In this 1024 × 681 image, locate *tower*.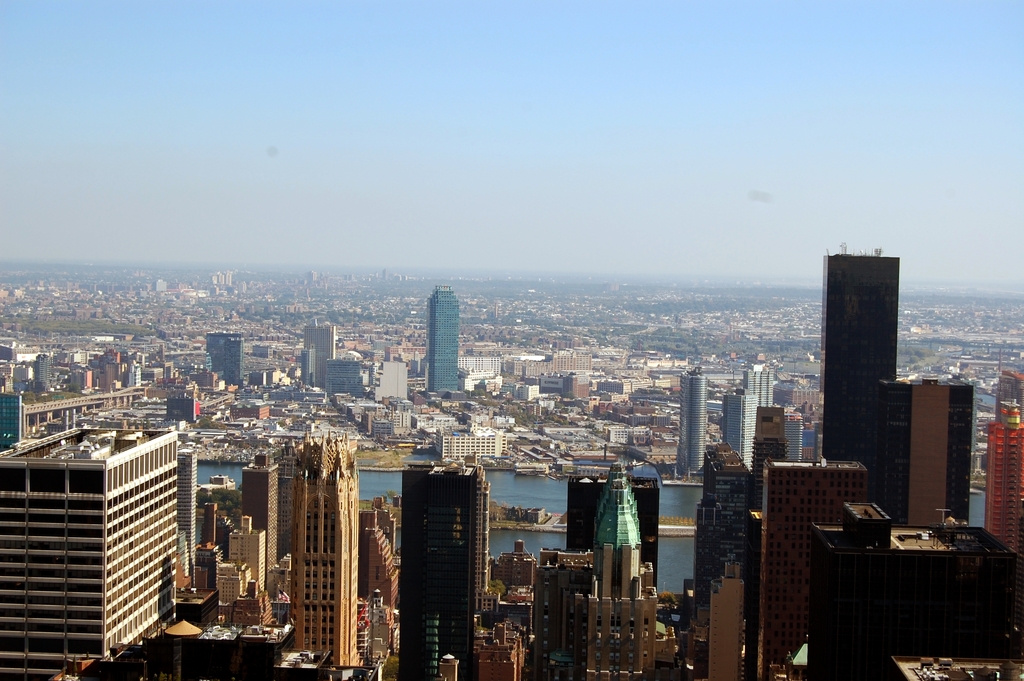
Bounding box: x1=177, y1=452, x2=199, y2=588.
